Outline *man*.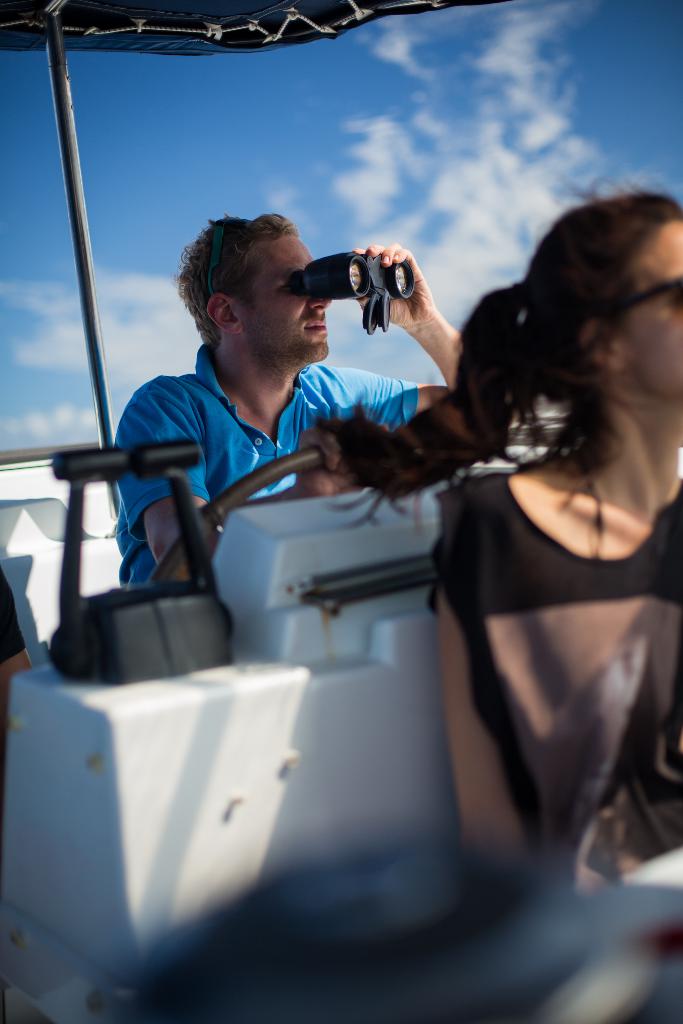
Outline: pyautogui.locateOnScreen(82, 211, 465, 567).
